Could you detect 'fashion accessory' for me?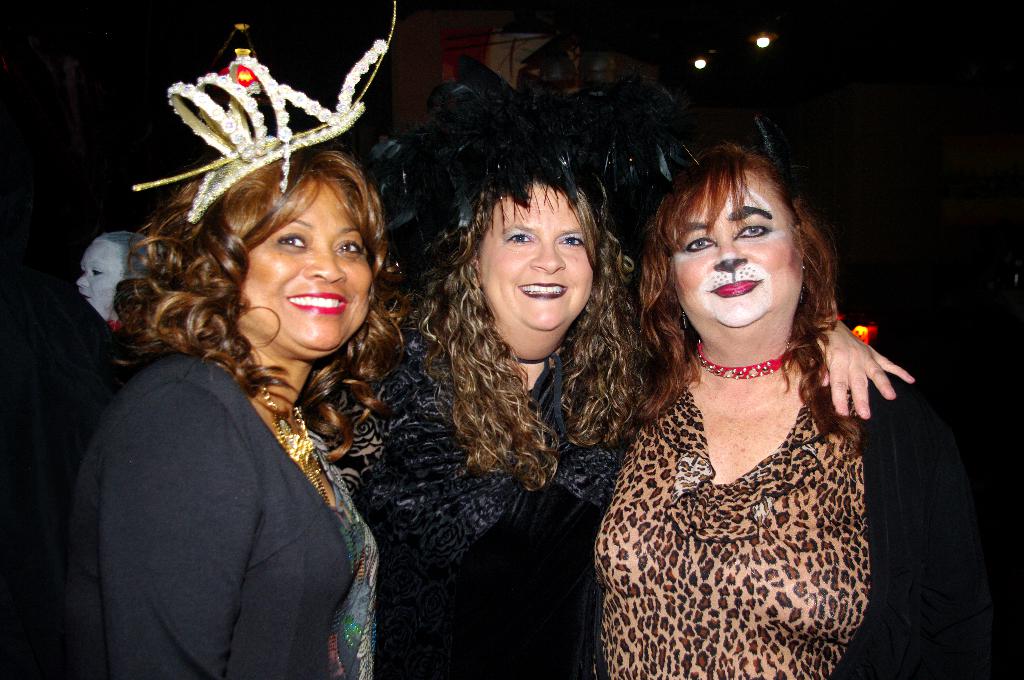
Detection result: left=260, top=383, right=331, bottom=509.
